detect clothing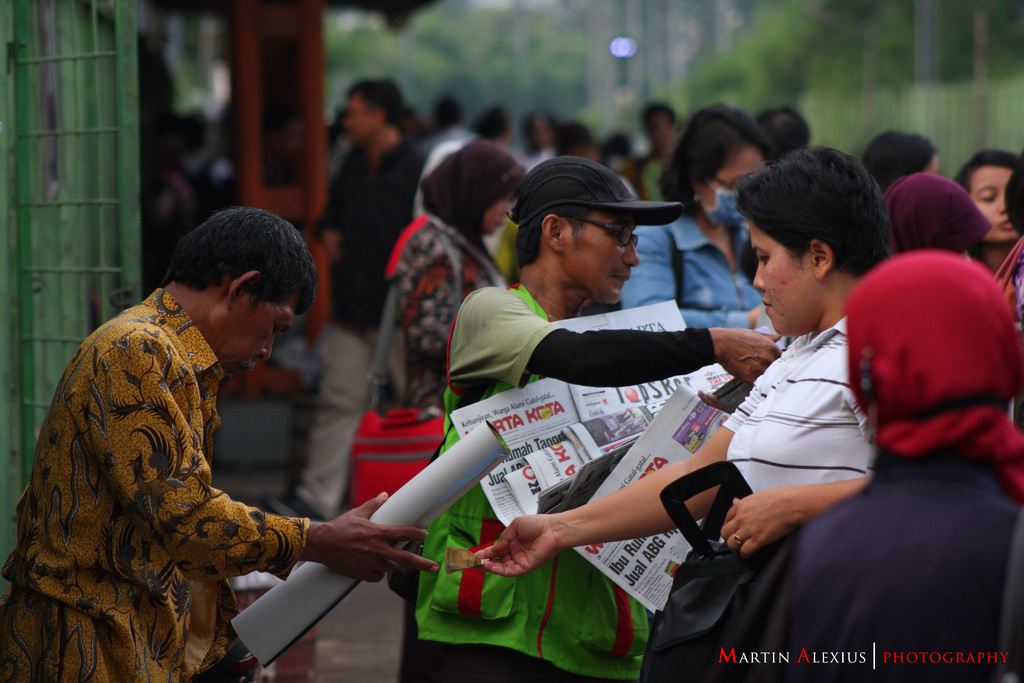
BBox(617, 206, 777, 343)
